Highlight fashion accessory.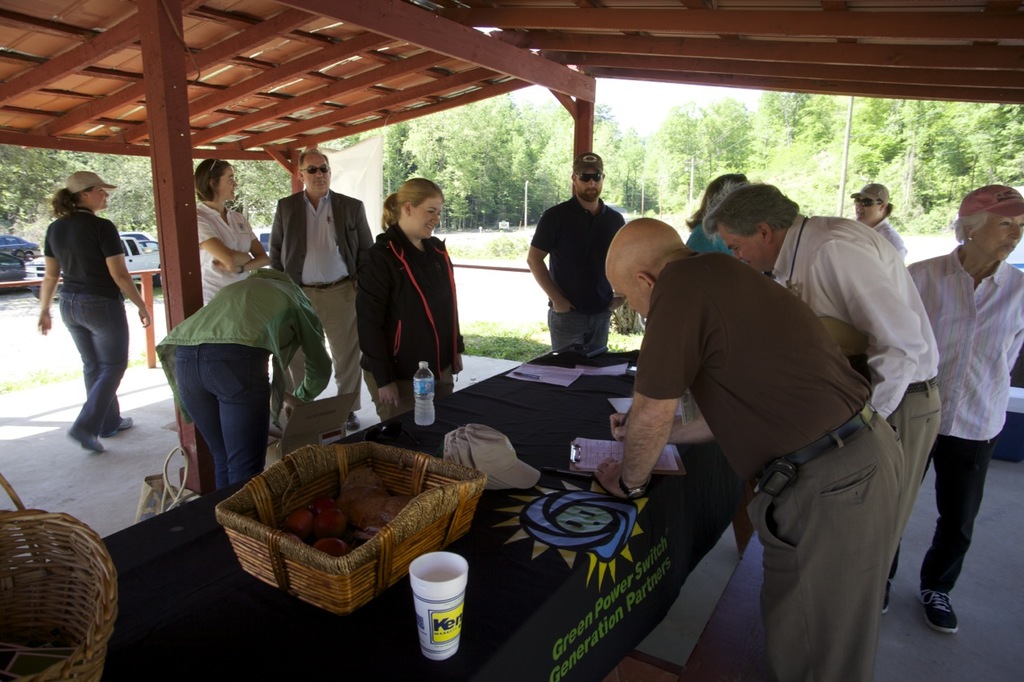
Highlighted region: 849,181,891,205.
